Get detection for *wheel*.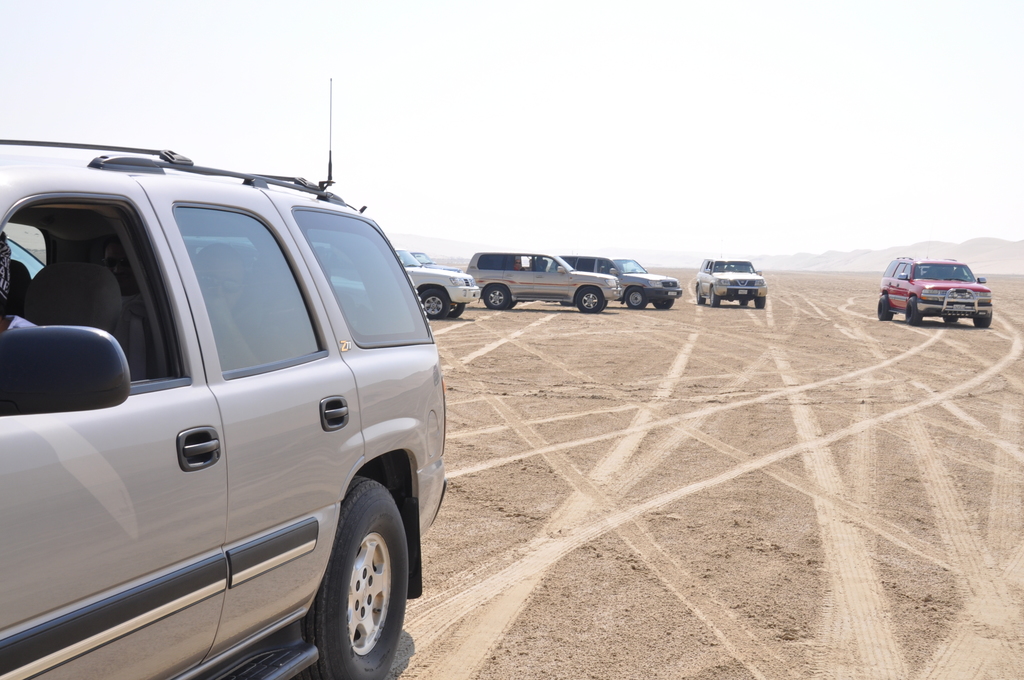
Detection: (481,284,509,311).
